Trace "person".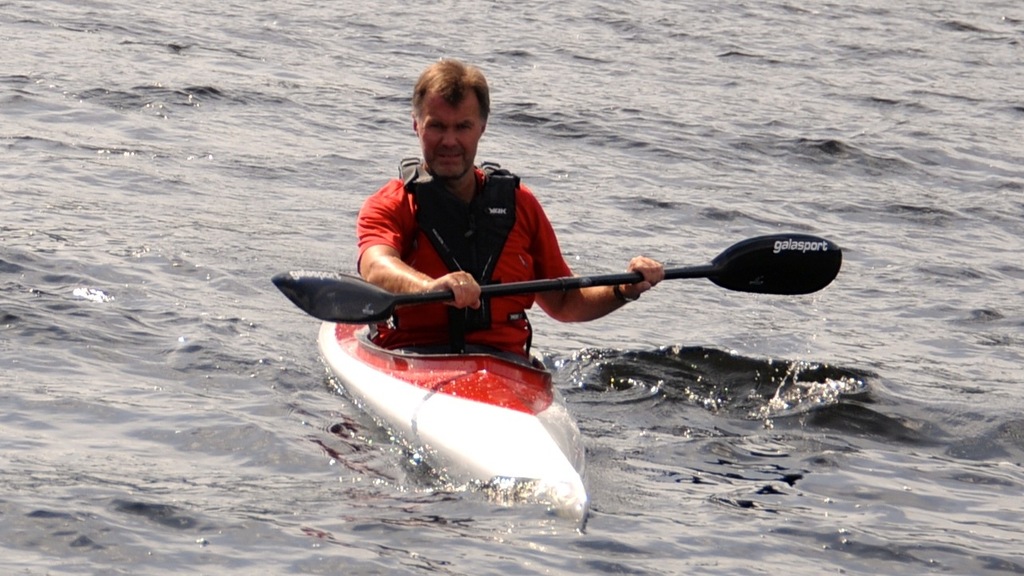
Traced to (x1=352, y1=53, x2=668, y2=359).
